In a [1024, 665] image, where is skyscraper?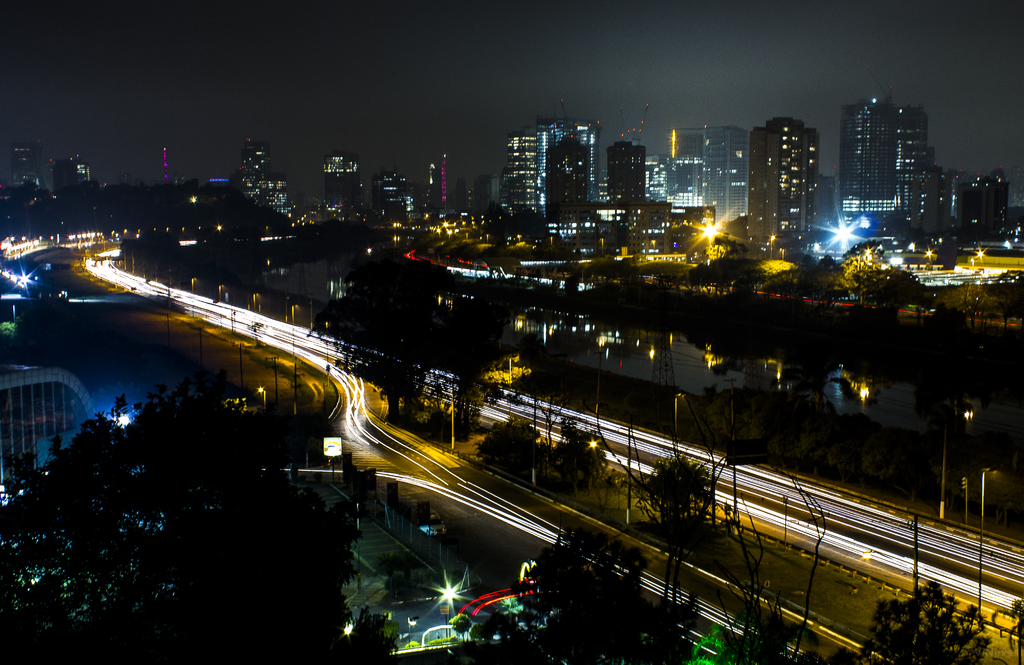
bbox=(601, 140, 646, 204).
